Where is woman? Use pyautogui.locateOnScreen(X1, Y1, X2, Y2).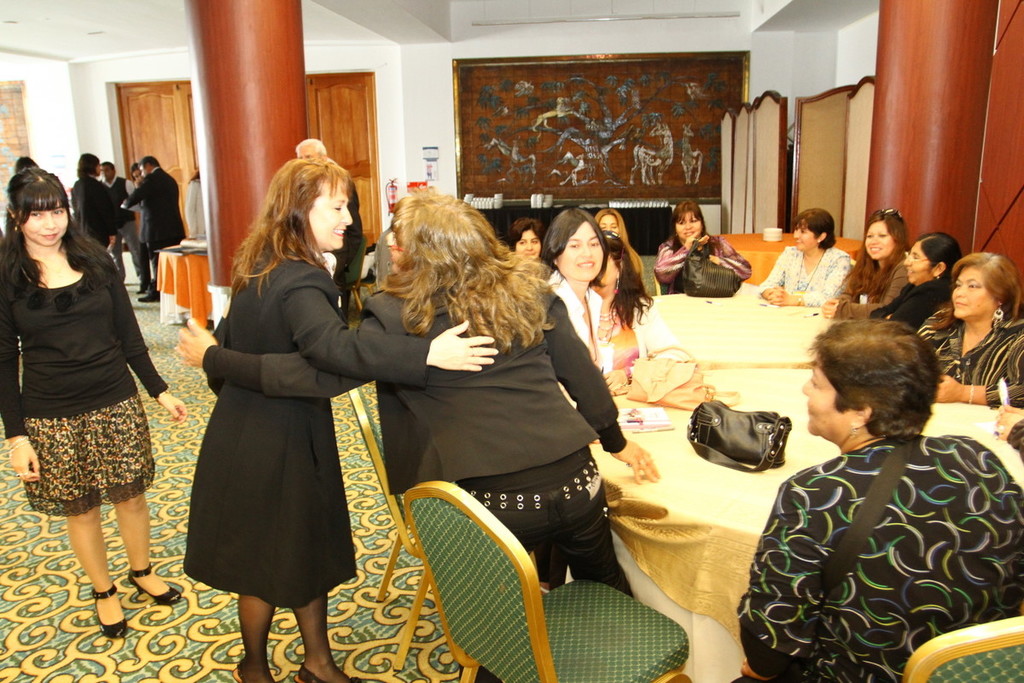
pyautogui.locateOnScreen(823, 210, 916, 325).
